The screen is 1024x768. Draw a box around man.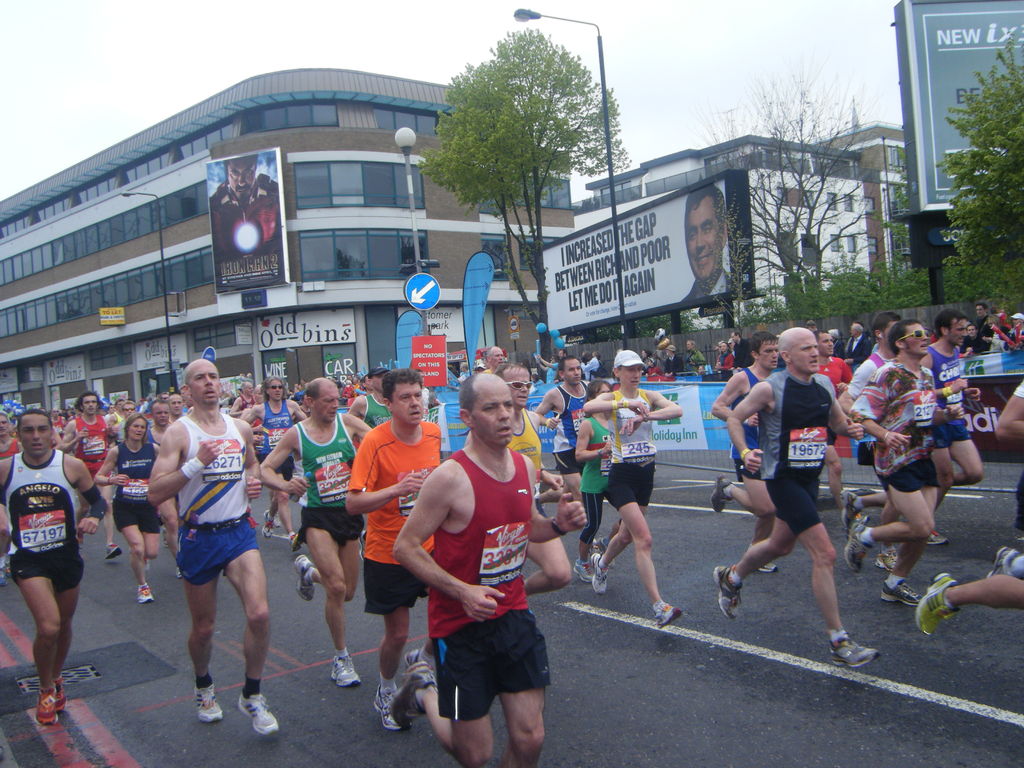
(left=809, top=331, right=854, bottom=495).
